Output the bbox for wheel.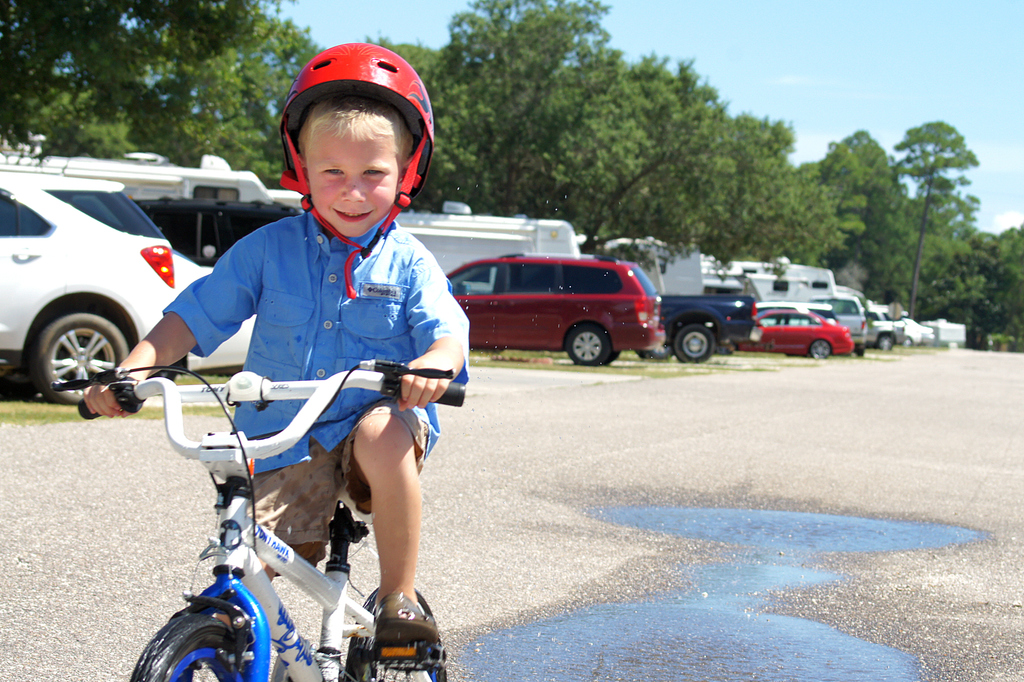
detection(564, 325, 611, 364).
